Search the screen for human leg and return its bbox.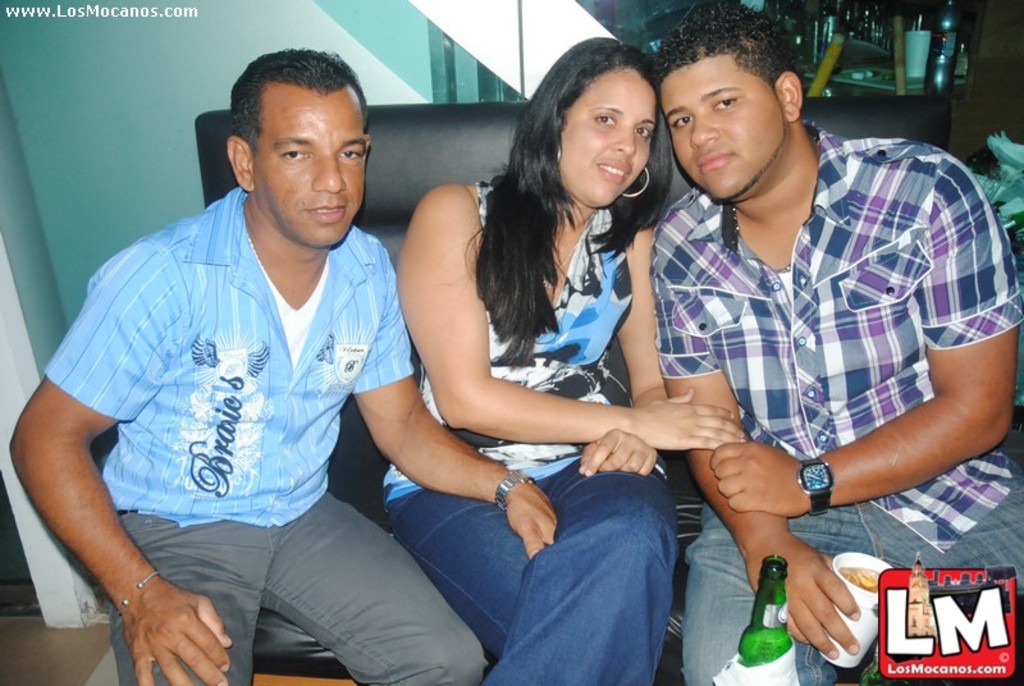
Found: [248, 499, 490, 685].
